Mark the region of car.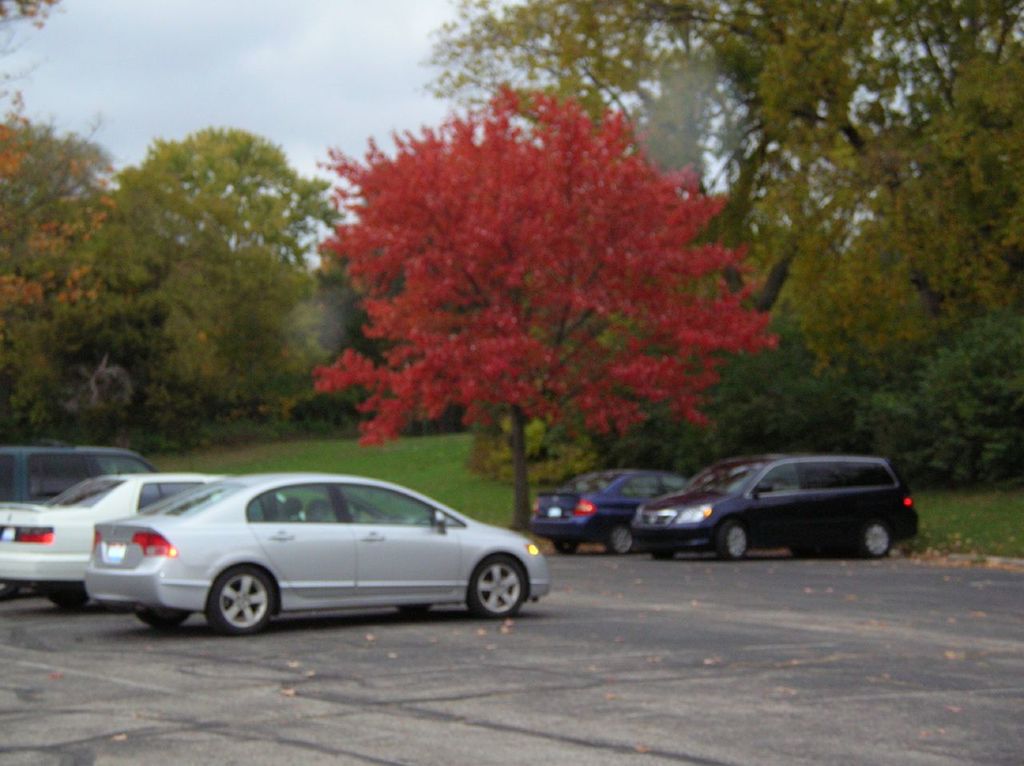
Region: crop(630, 451, 921, 563).
